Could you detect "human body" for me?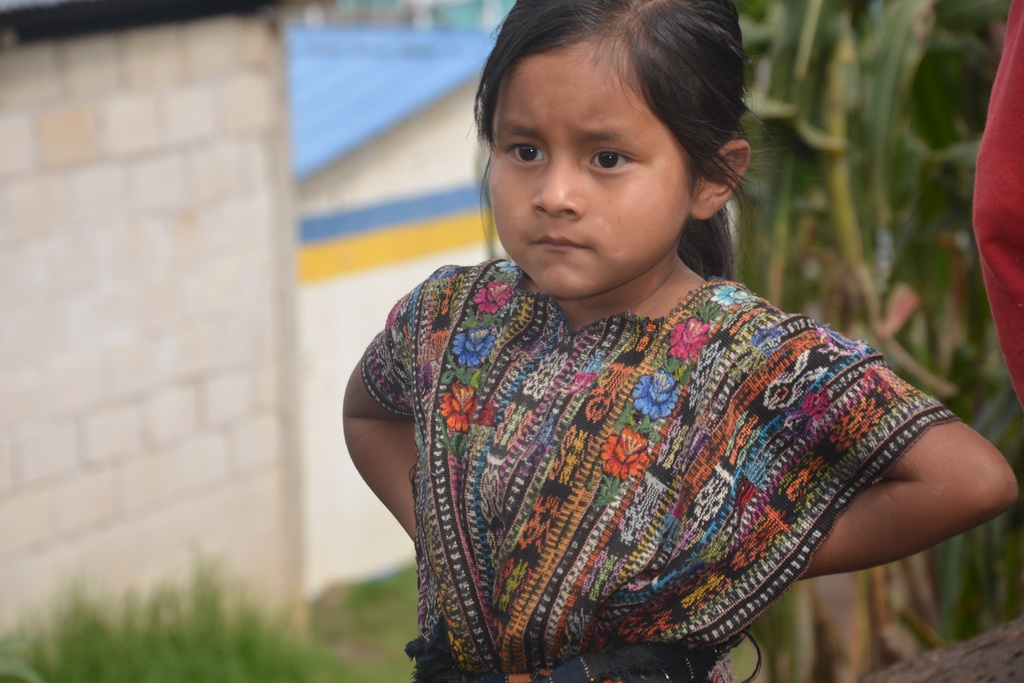
Detection result: region(327, 47, 981, 682).
